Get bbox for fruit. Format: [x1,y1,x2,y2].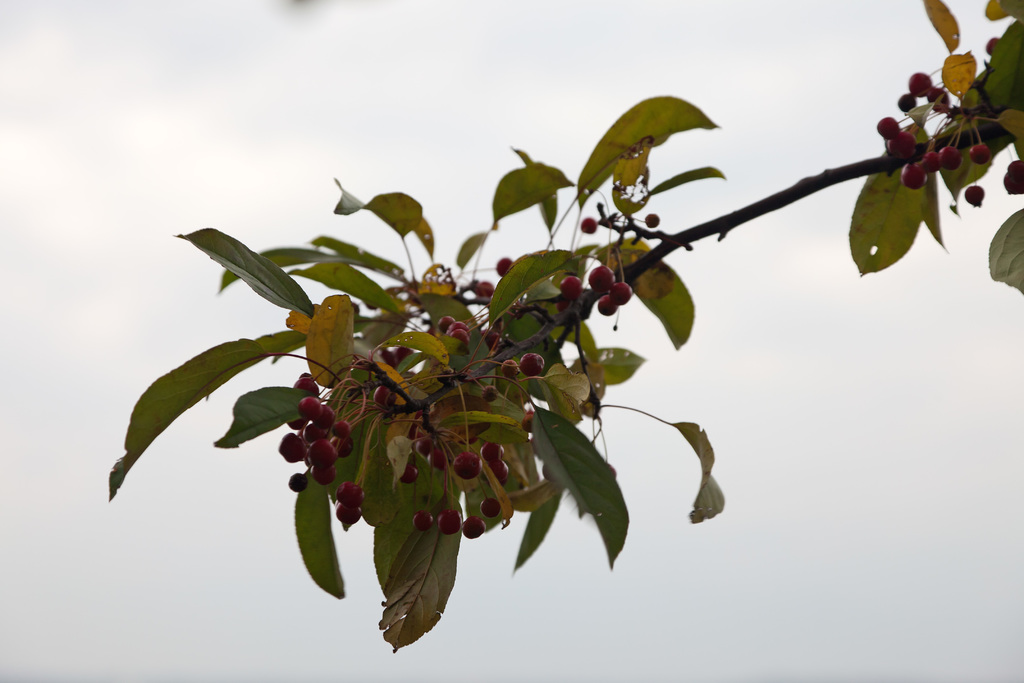
[964,186,986,207].
